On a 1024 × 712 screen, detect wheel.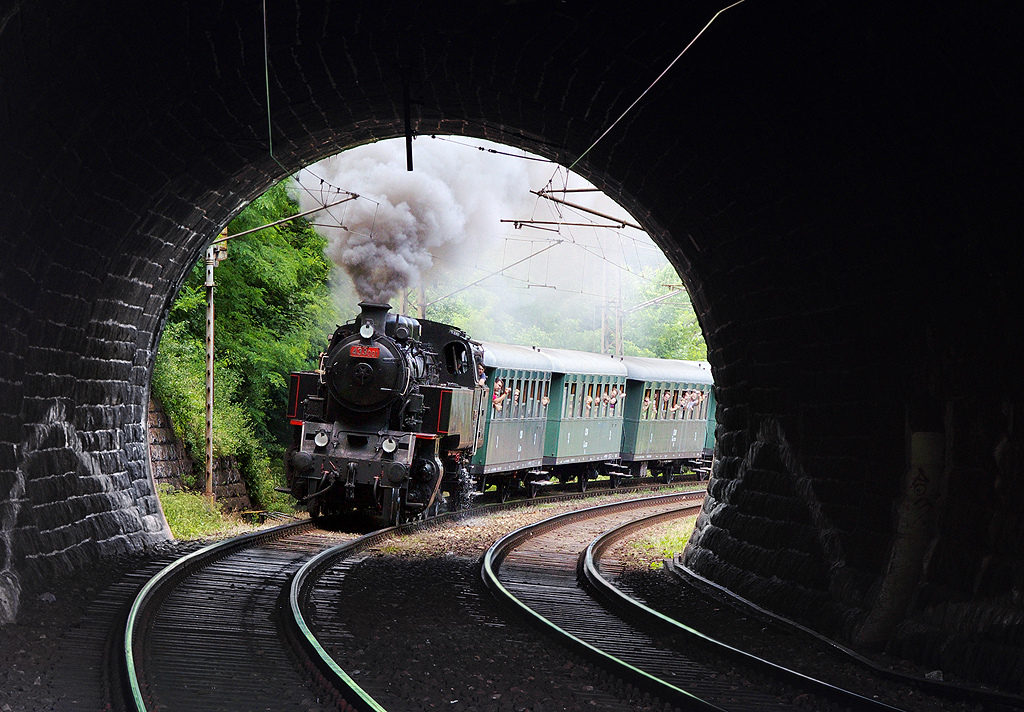
527/481/537/499.
